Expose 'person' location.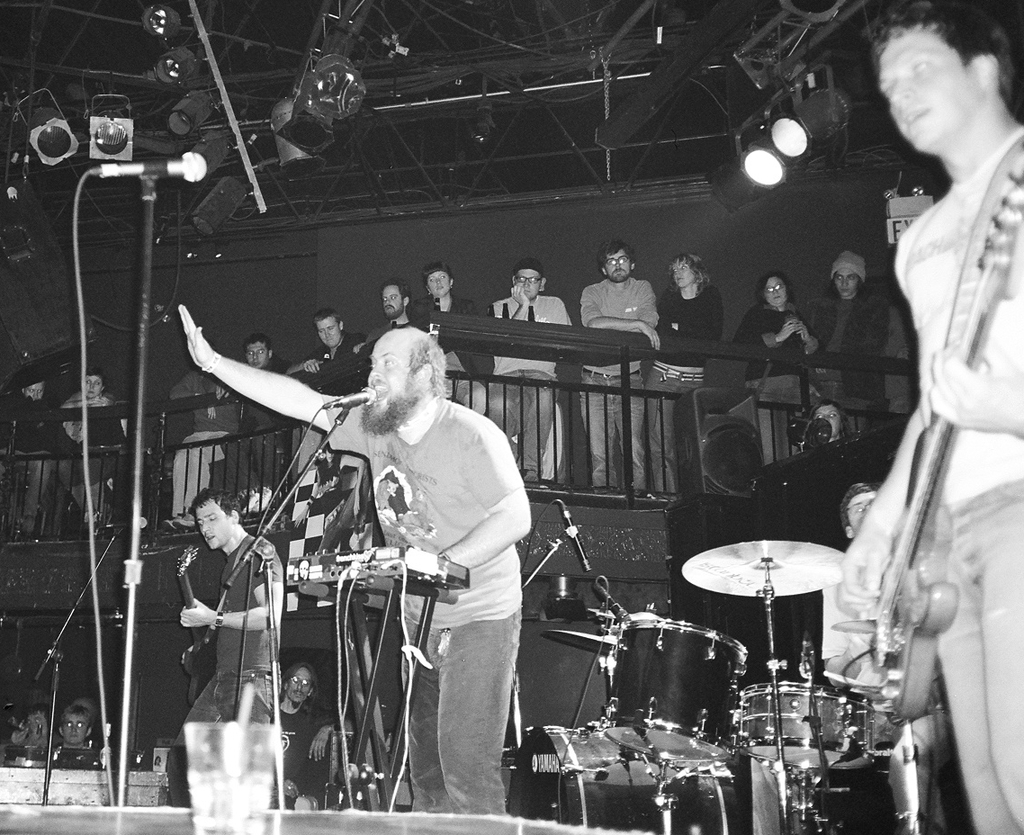
Exposed at <box>158,359,237,533</box>.
